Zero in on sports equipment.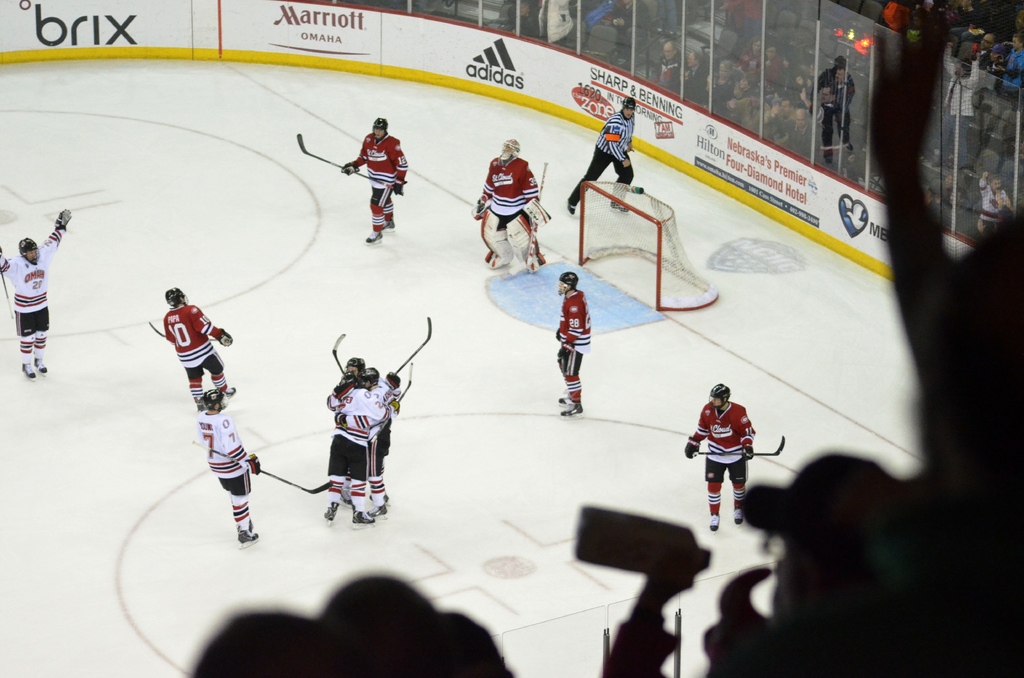
Zeroed in: bbox=[391, 316, 432, 378].
